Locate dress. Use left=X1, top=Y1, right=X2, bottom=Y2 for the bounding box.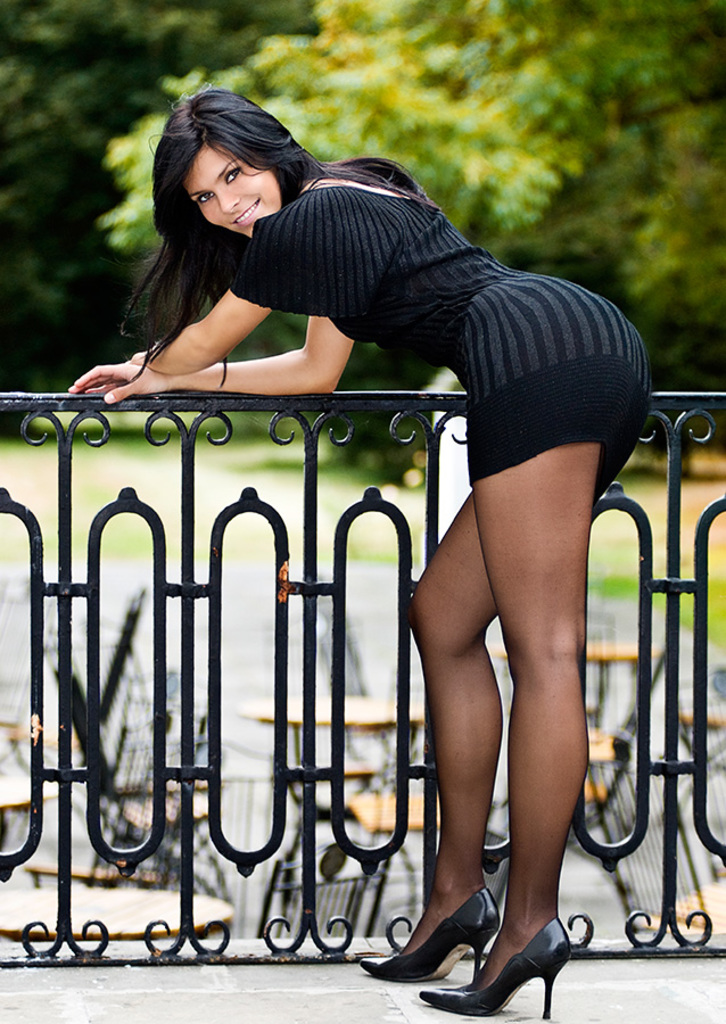
left=225, top=154, right=646, bottom=509.
